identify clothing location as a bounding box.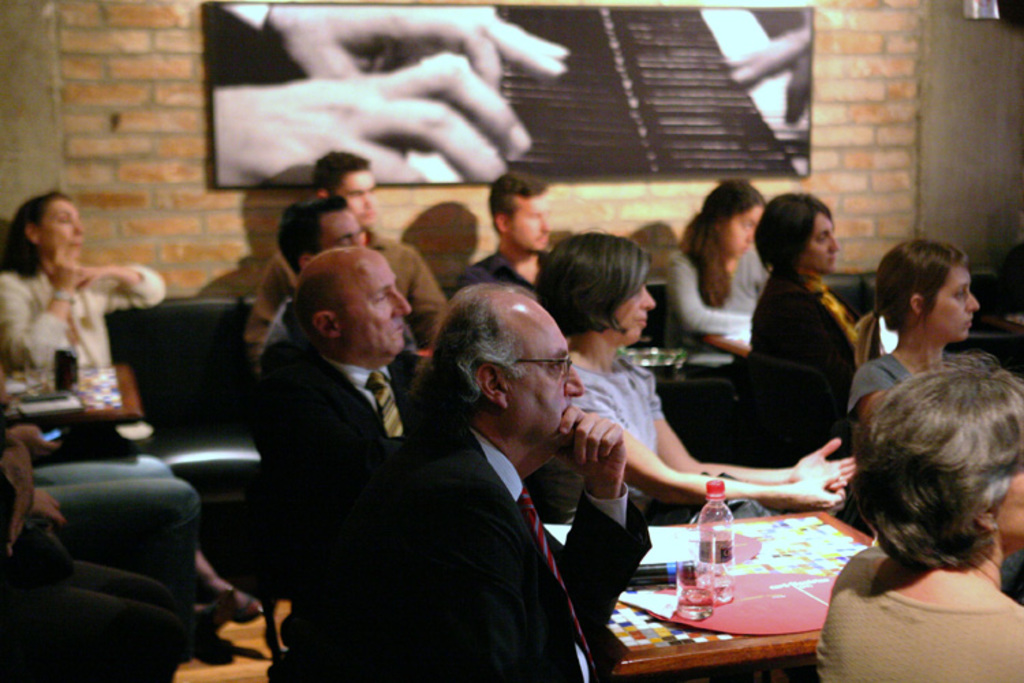
x1=0, y1=265, x2=165, y2=365.
